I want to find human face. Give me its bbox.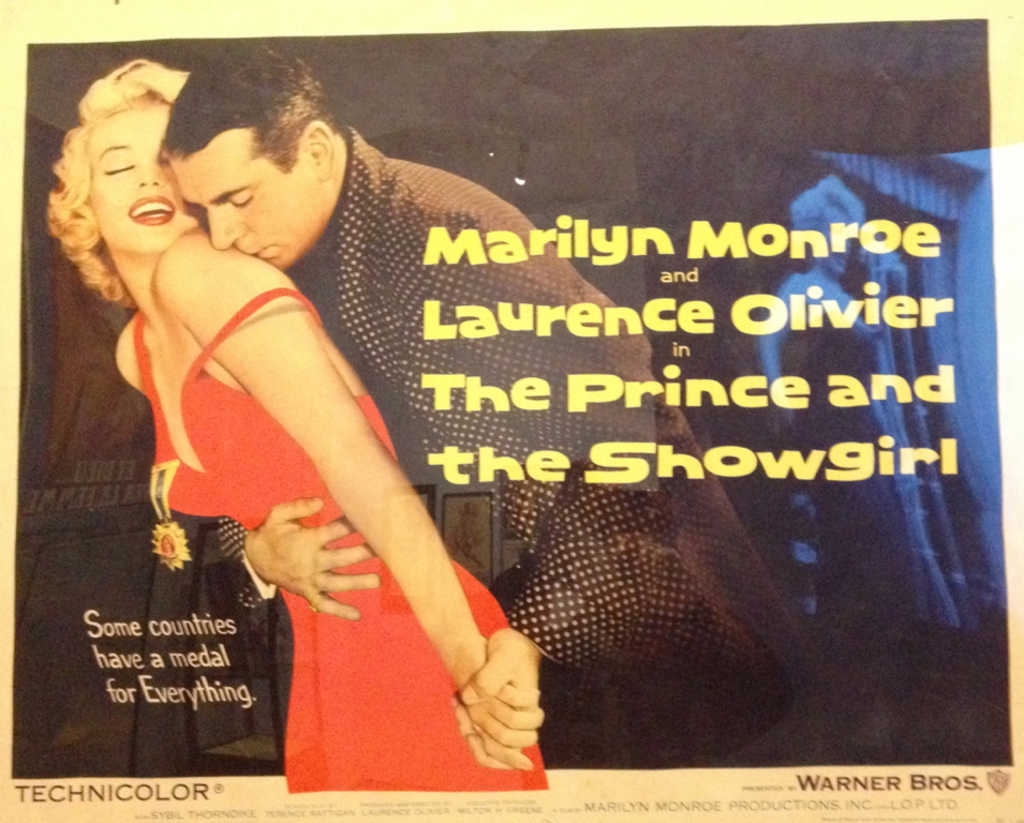
{"left": 163, "top": 128, "right": 330, "bottom": 270}.
